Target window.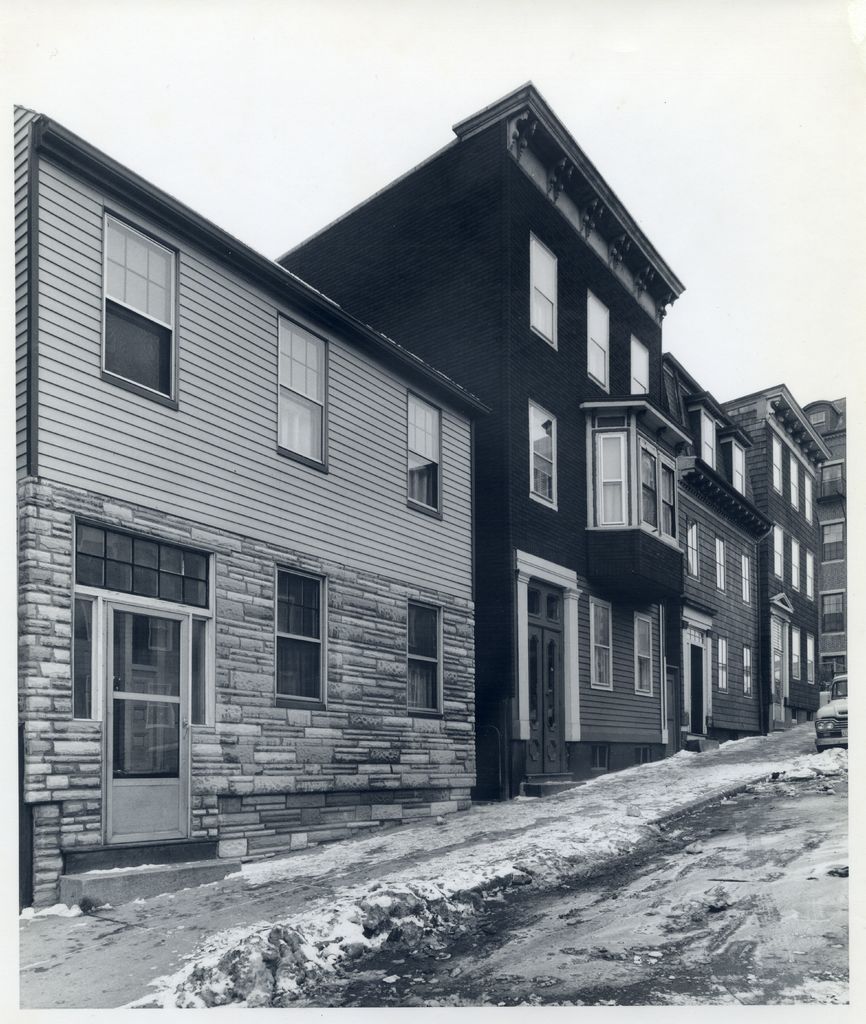
Target region: select_region(586, 291, 616, 392).
